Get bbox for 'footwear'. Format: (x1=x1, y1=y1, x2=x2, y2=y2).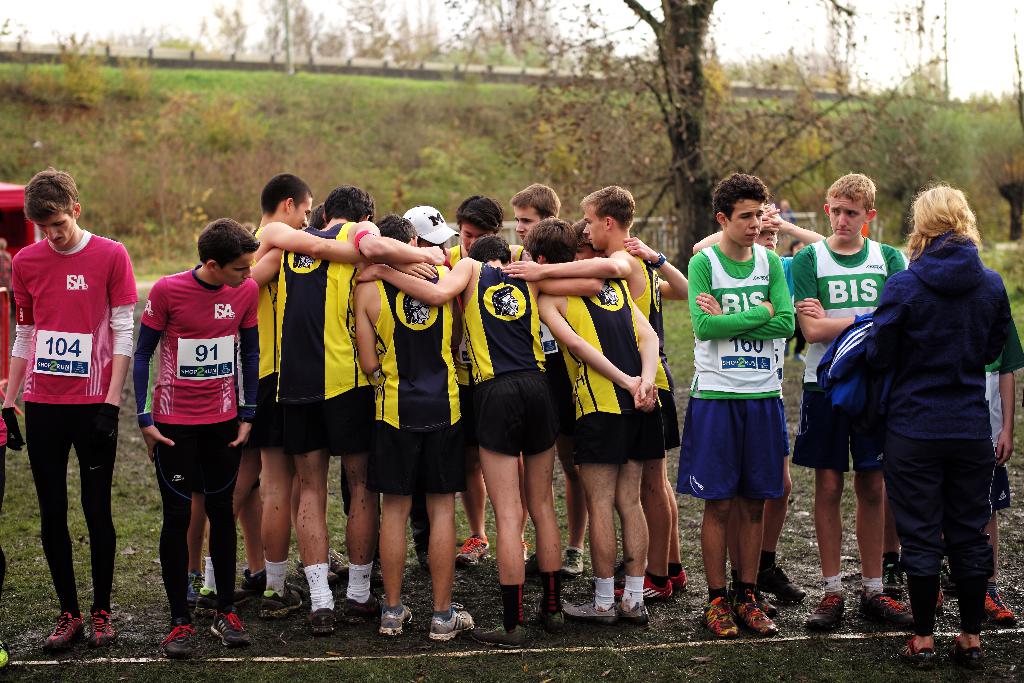
(x1=42, y1=613, x2=84, y2=649).
